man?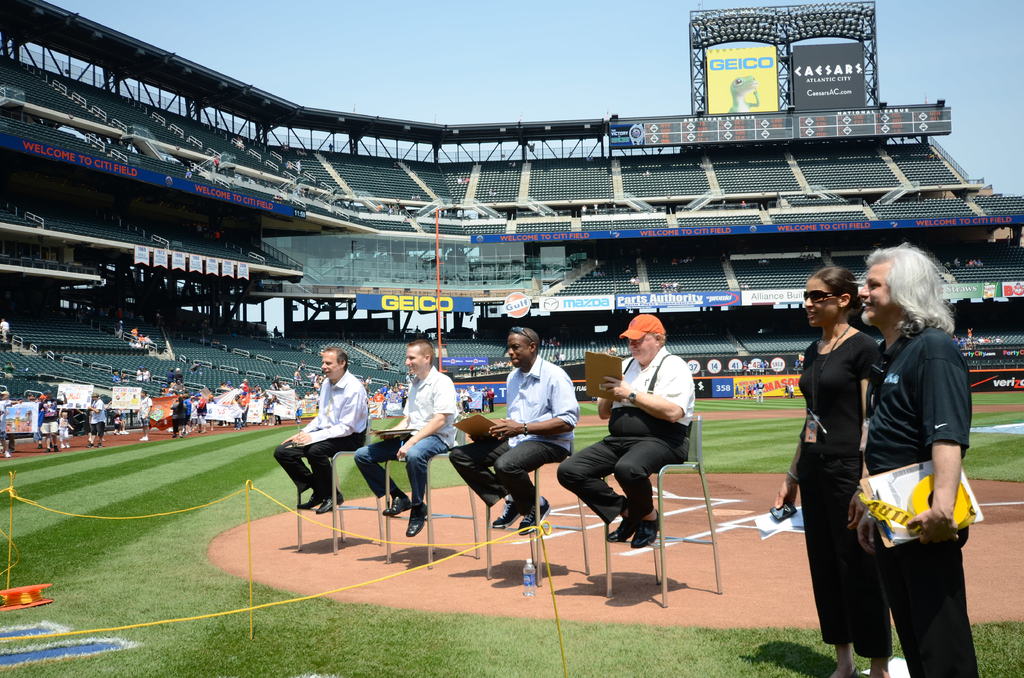
559,353,567,362
